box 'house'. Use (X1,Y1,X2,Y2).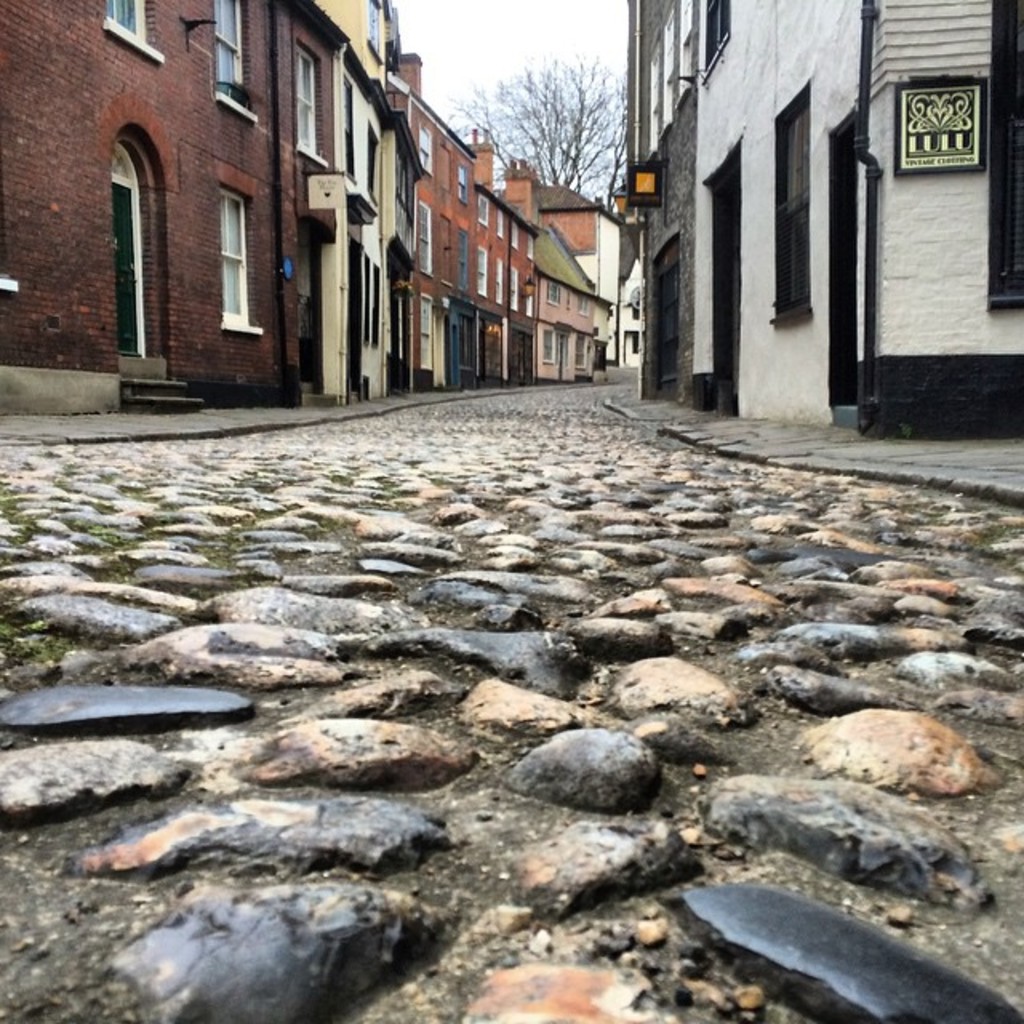
(613,0,1022,446).
